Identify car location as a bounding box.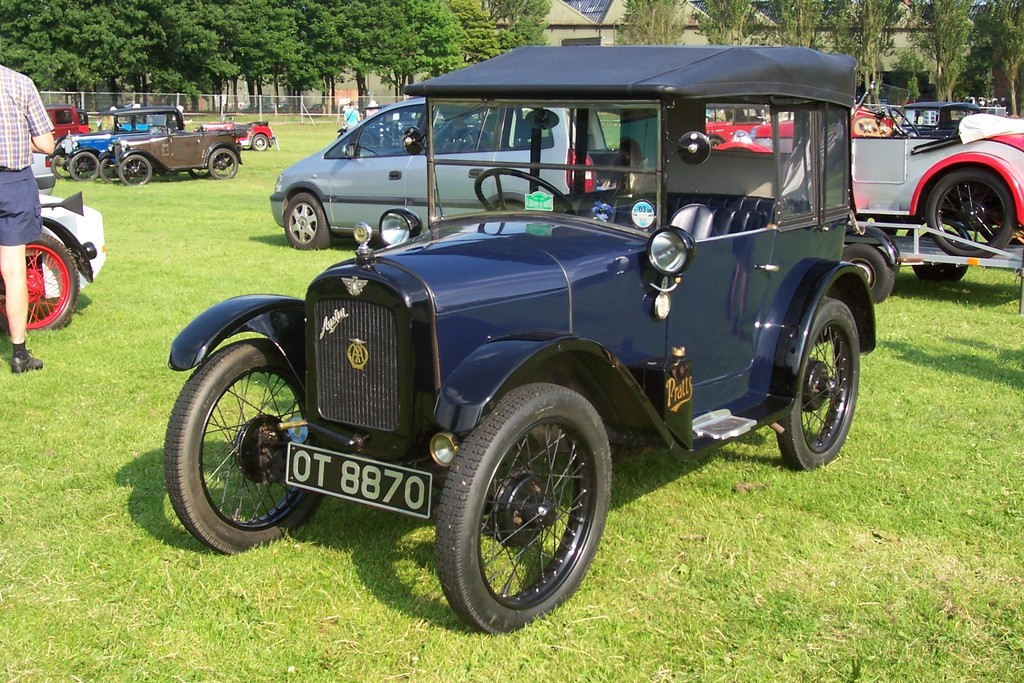
left=49, top=103, right=182, bottom=181.
